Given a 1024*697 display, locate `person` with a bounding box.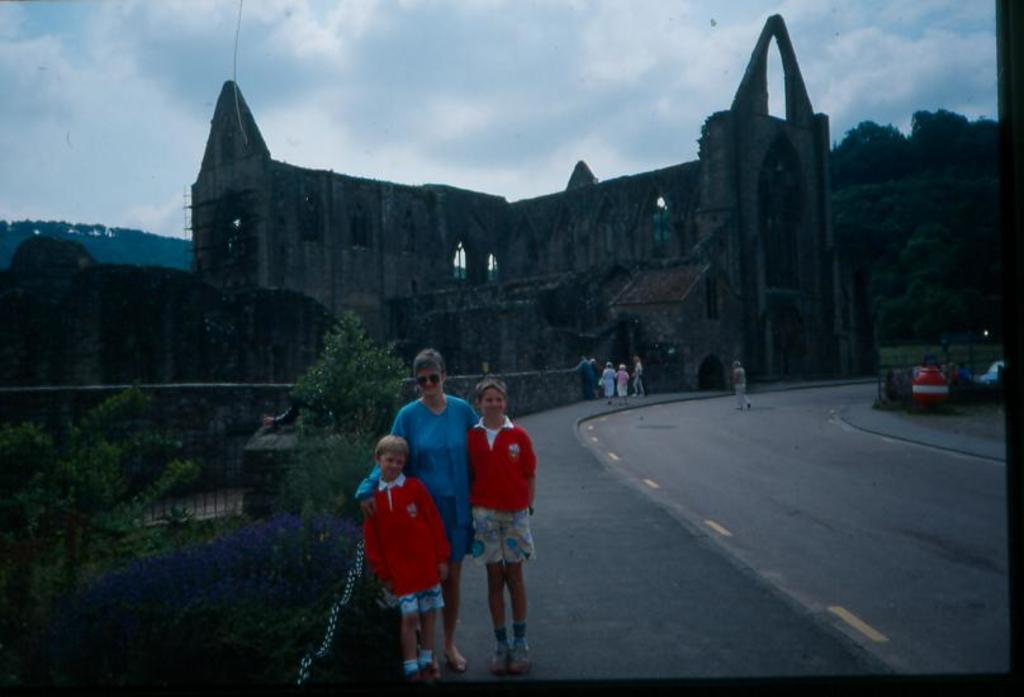
Located: Rect(612, 362, 636, 407).
